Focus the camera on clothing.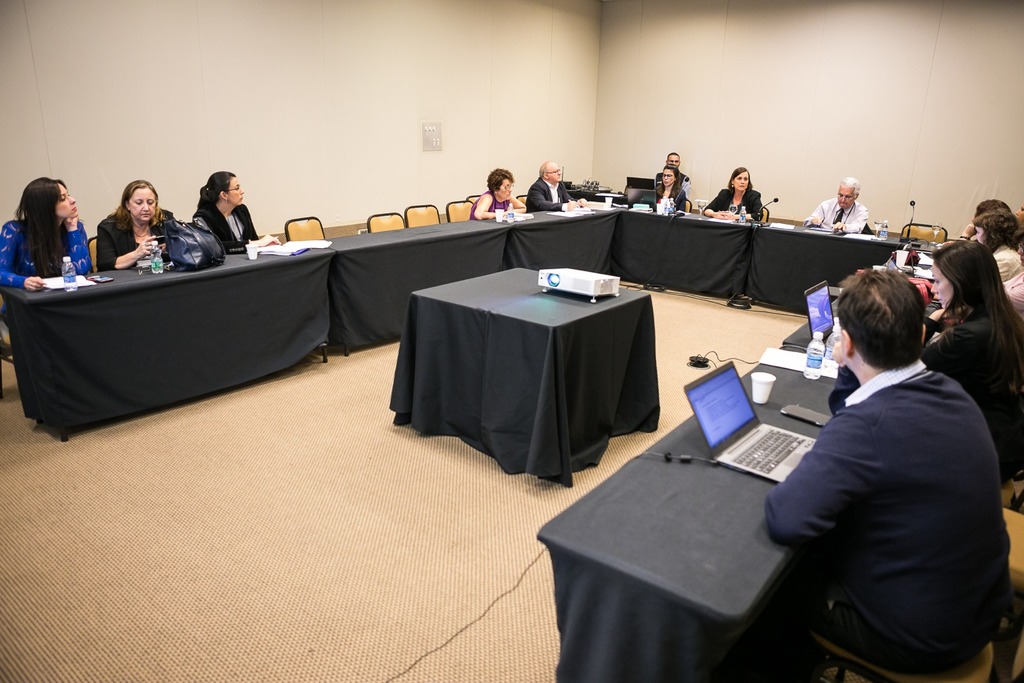
Focus region: [x1=468, y1=185, x2=516, y2=219].
